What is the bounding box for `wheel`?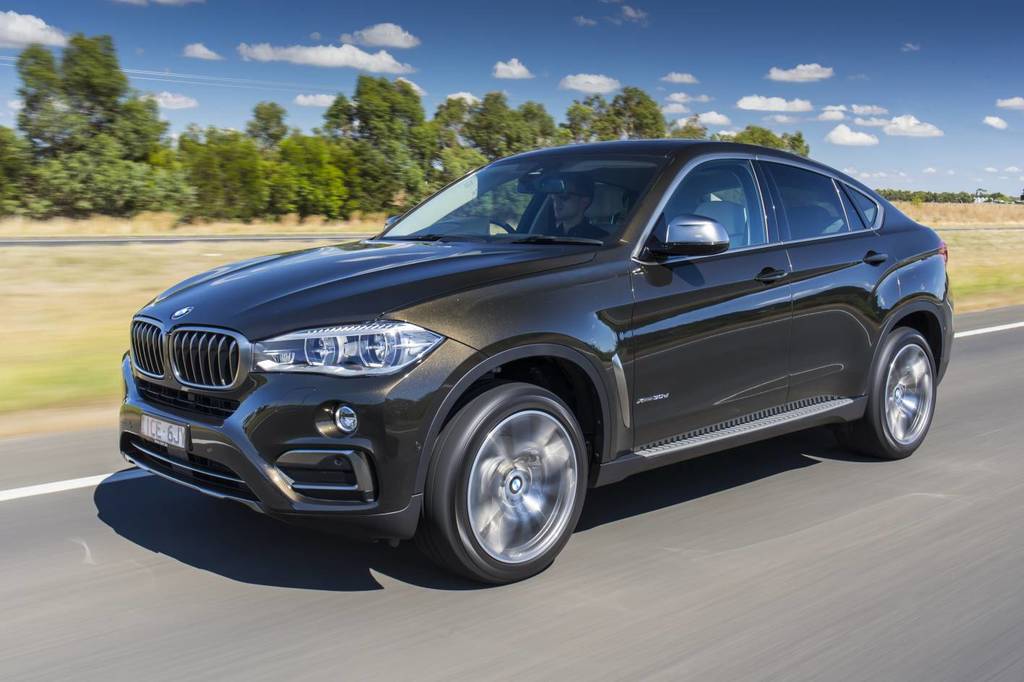
pyautogui.locateOnScreen(476, 216, 513, 236).
